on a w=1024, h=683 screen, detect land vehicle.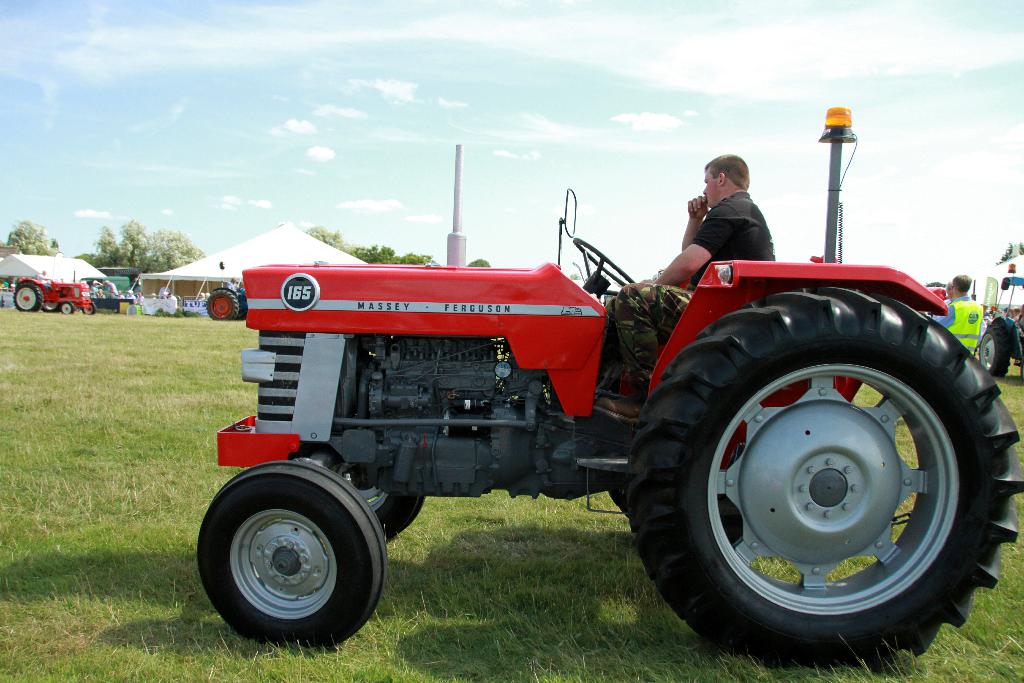
crop(205, 283, 248, 320).
